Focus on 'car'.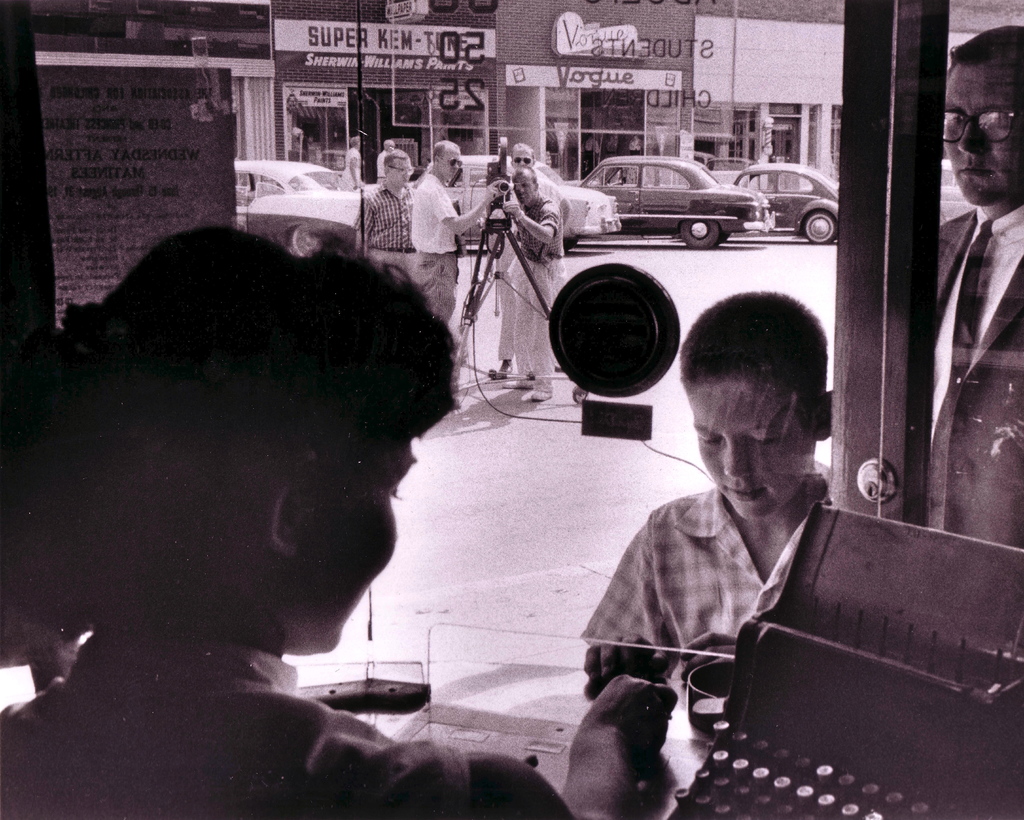
Focused at l=447, t=148, r=614, b=243.
